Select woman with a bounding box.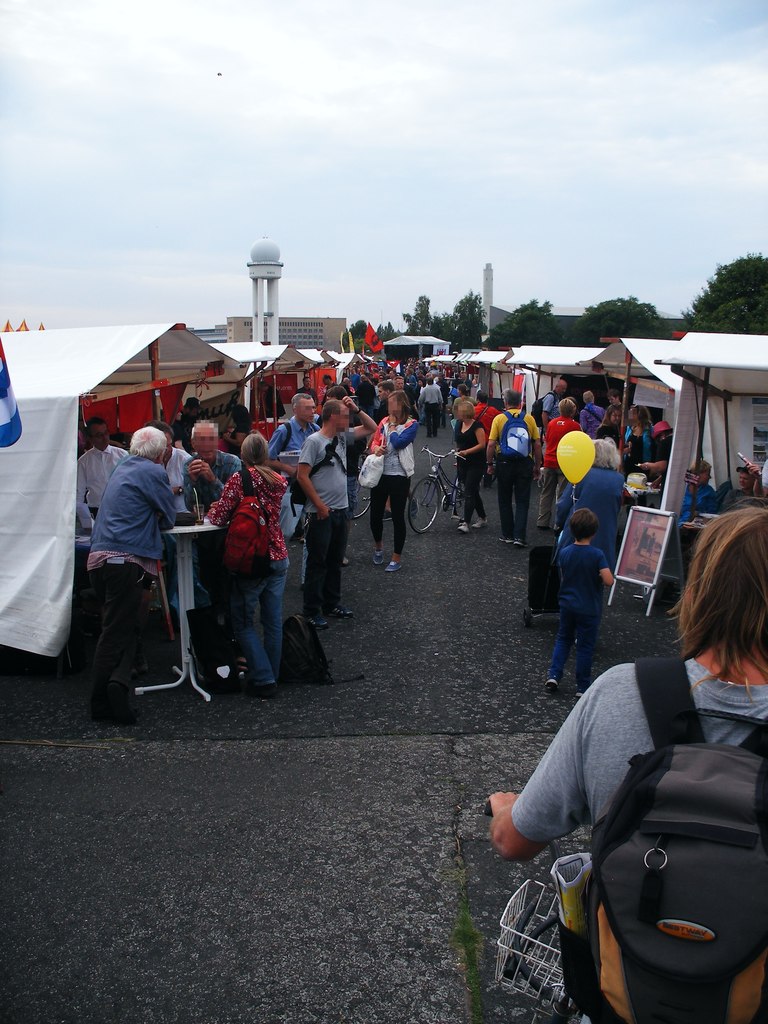
<box>193,416,298,703</box>.
